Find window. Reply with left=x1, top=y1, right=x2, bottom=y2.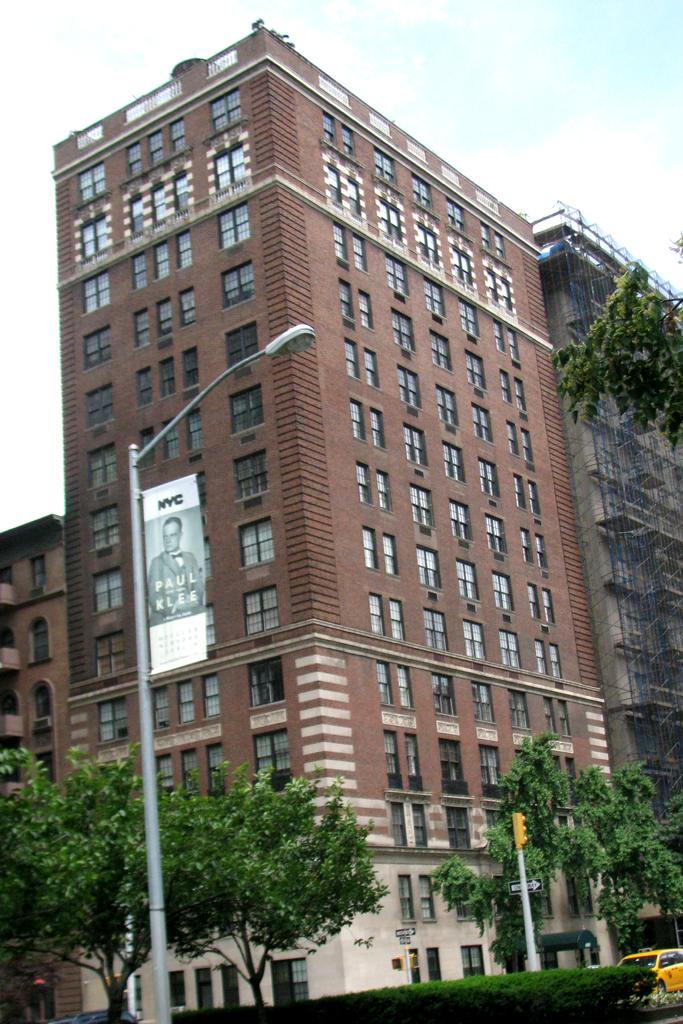
left=199, top=673, right=222, bottom=711.
